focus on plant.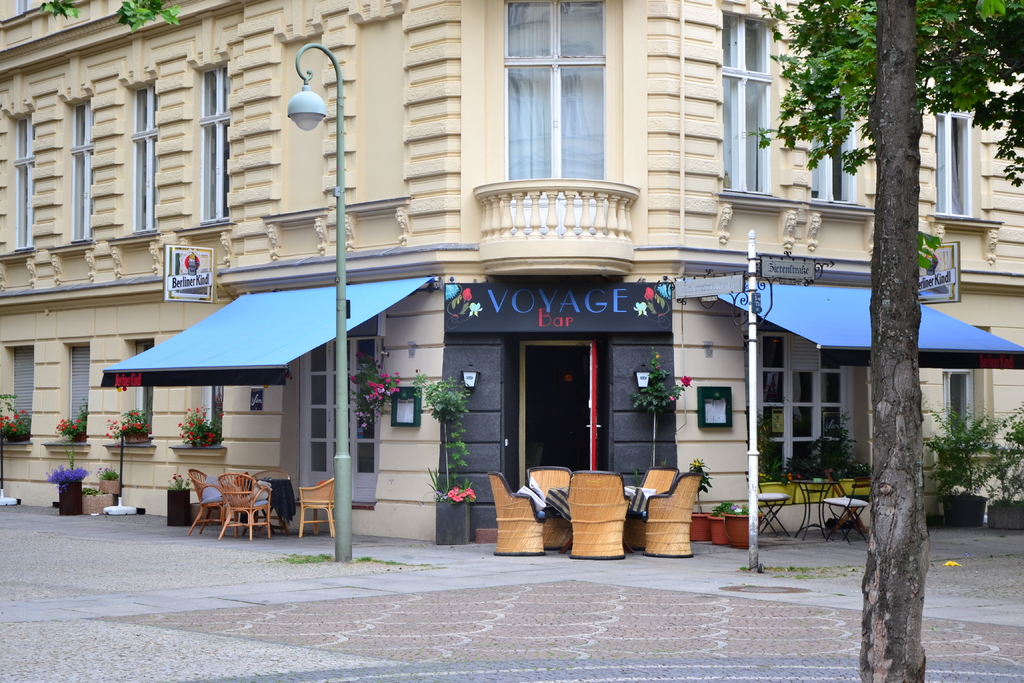
Focused at <bbox>99, 404, 156, 444</bbox>.
